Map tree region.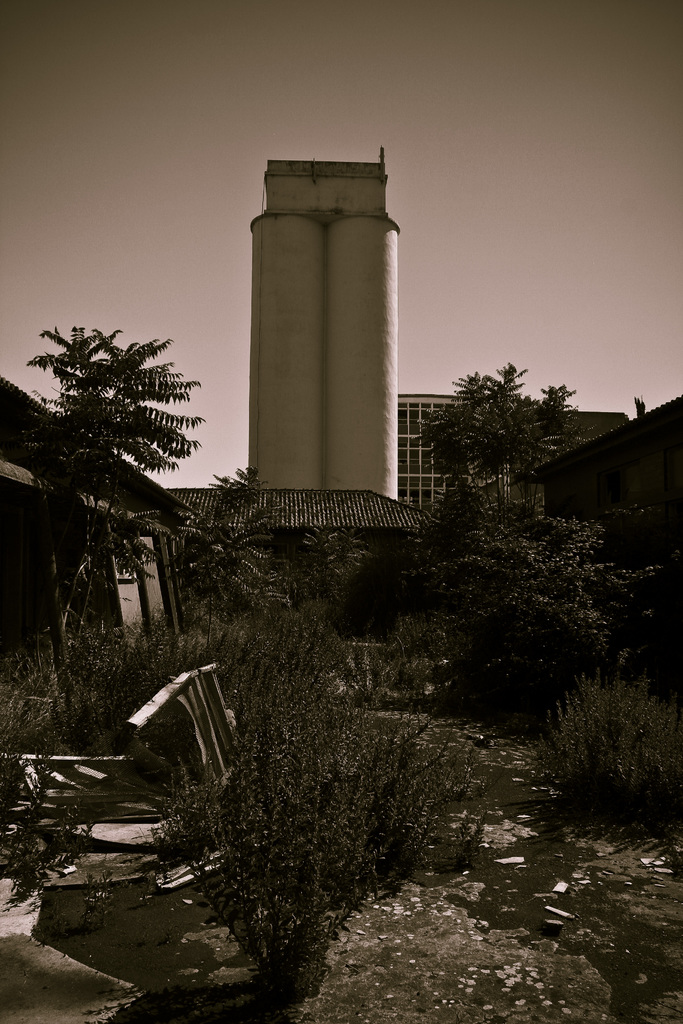
Mapped to {"x1": 176, "y1": 468, "x2": 372, "y2": 646}.
